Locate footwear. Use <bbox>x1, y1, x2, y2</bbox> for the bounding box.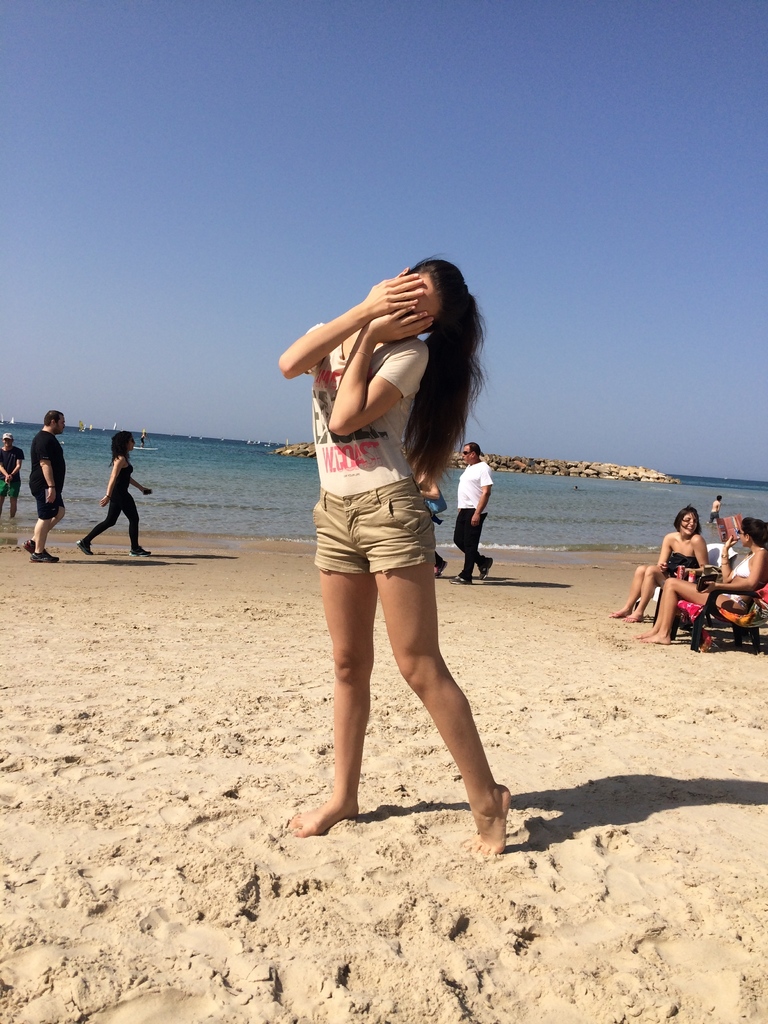
<bbox>129, 548, 153, 561</bbox>.
